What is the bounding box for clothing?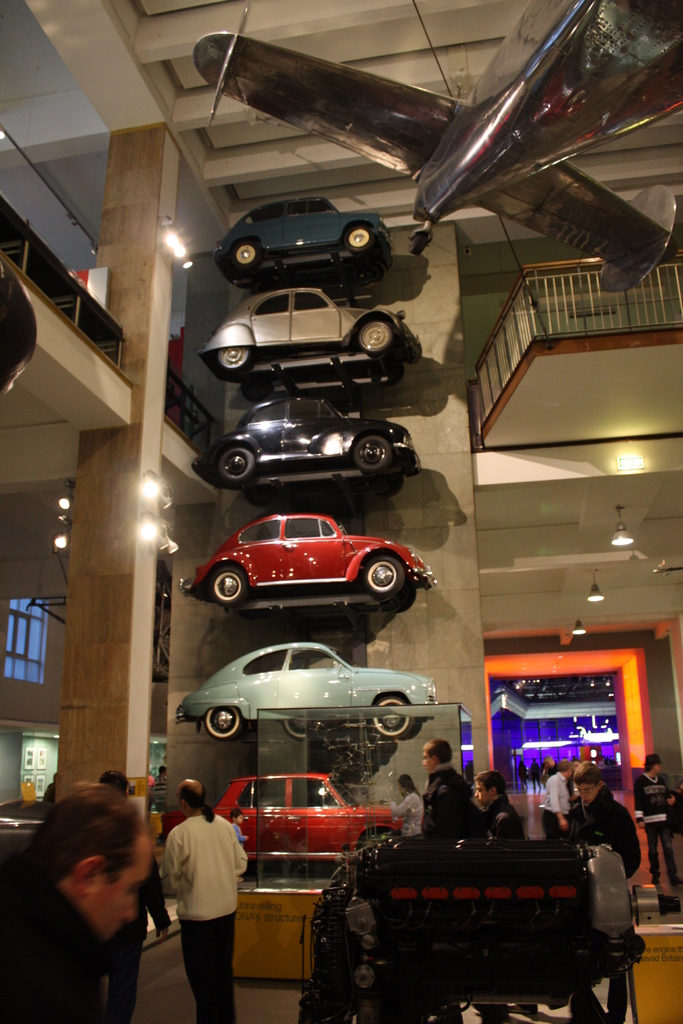
0,881,103,1023.
